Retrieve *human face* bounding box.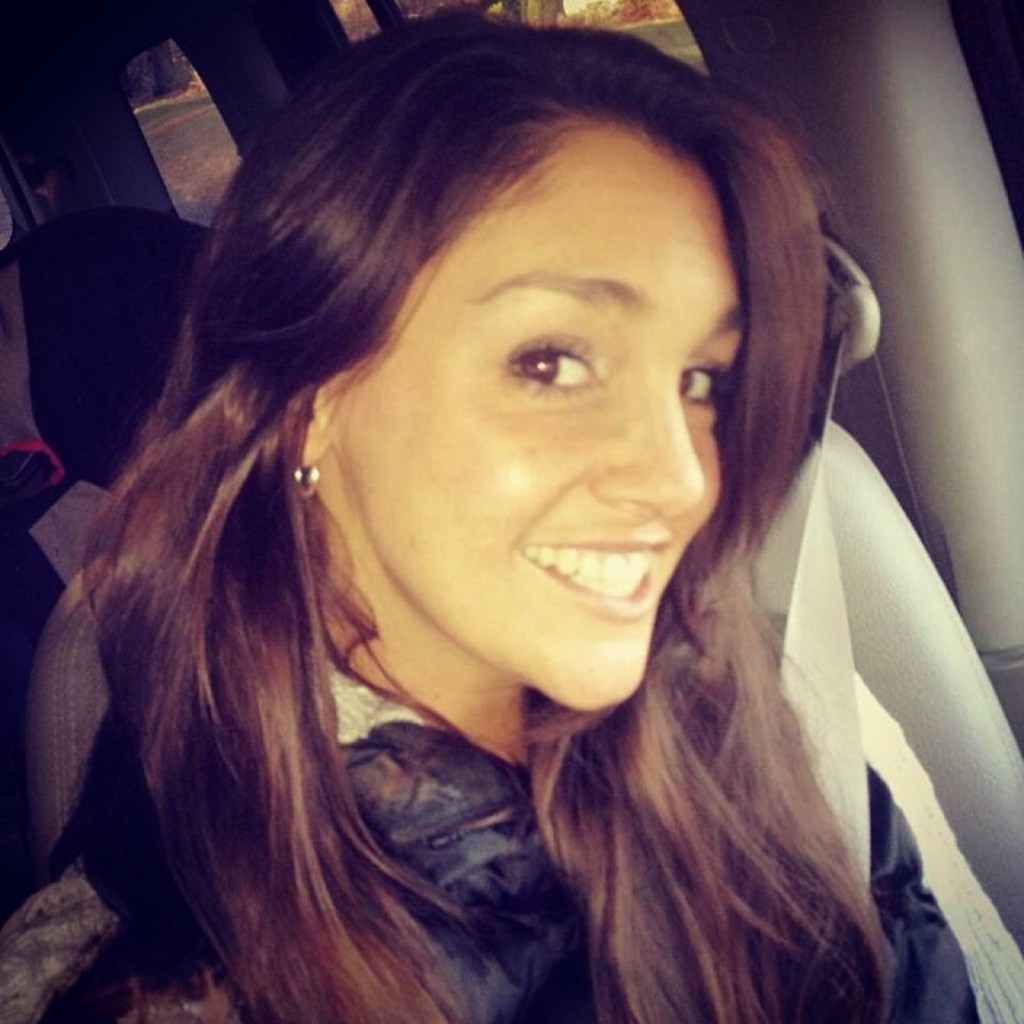
Bounding box: 357,171,749,707.
